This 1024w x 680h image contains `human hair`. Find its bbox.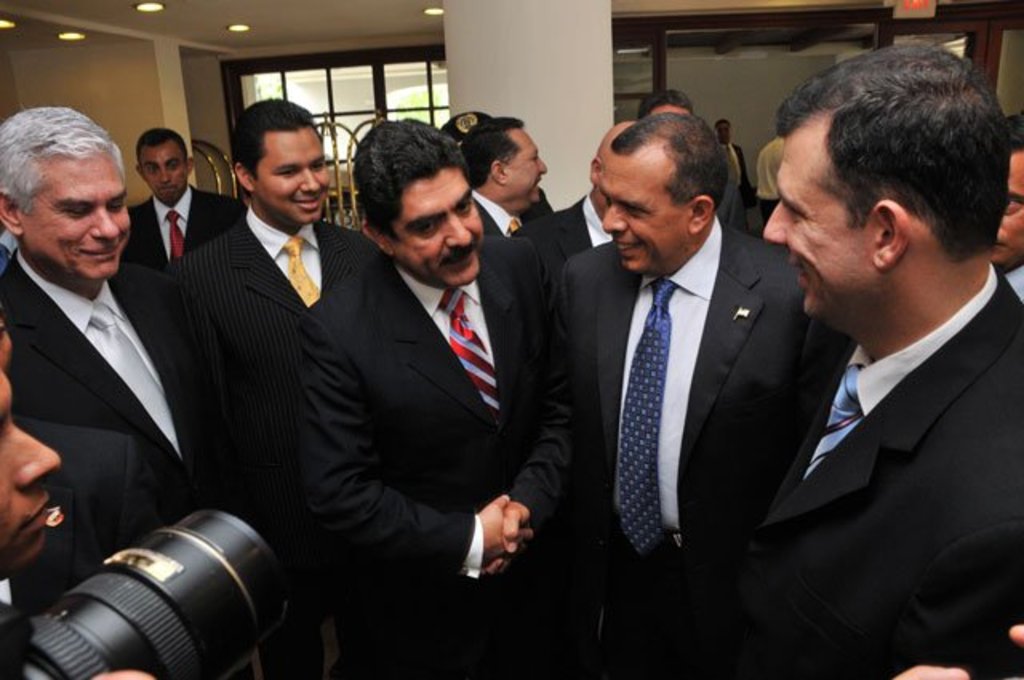
bbox=[773, 40, 1005, 264].
